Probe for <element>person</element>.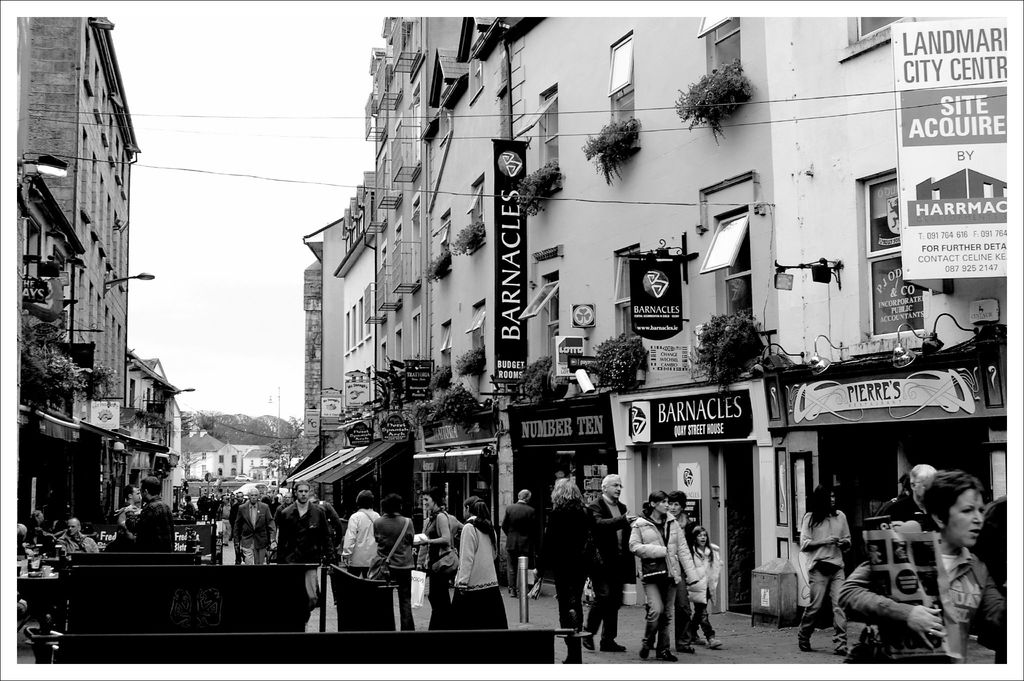
Probe result: box(444, 496, 502, 640).
